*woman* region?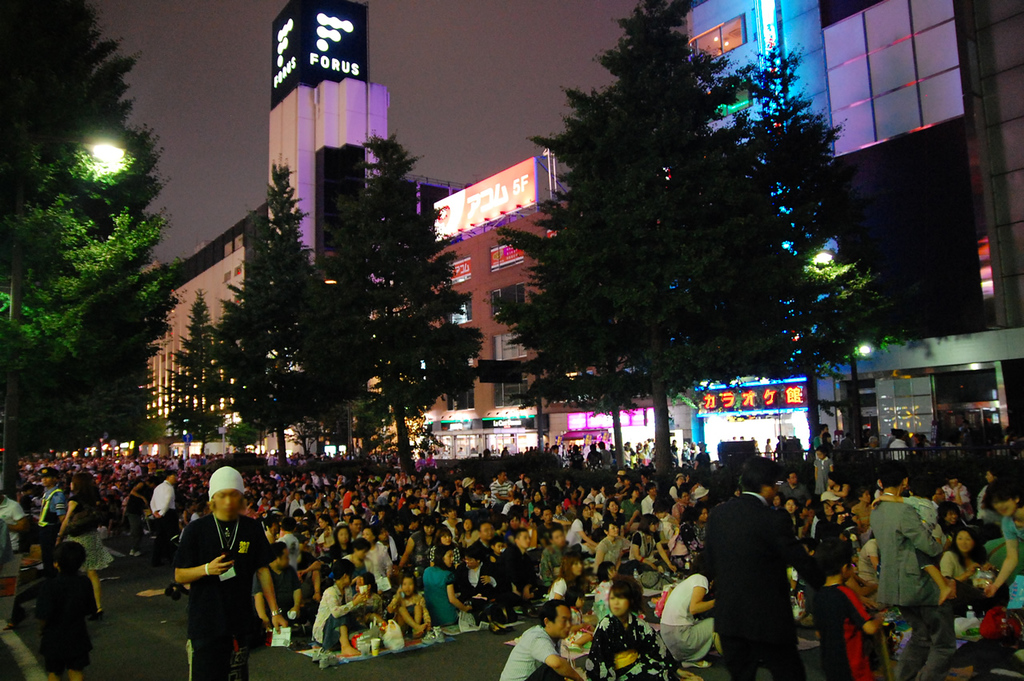
l=586, t=575, r=699, b=680
